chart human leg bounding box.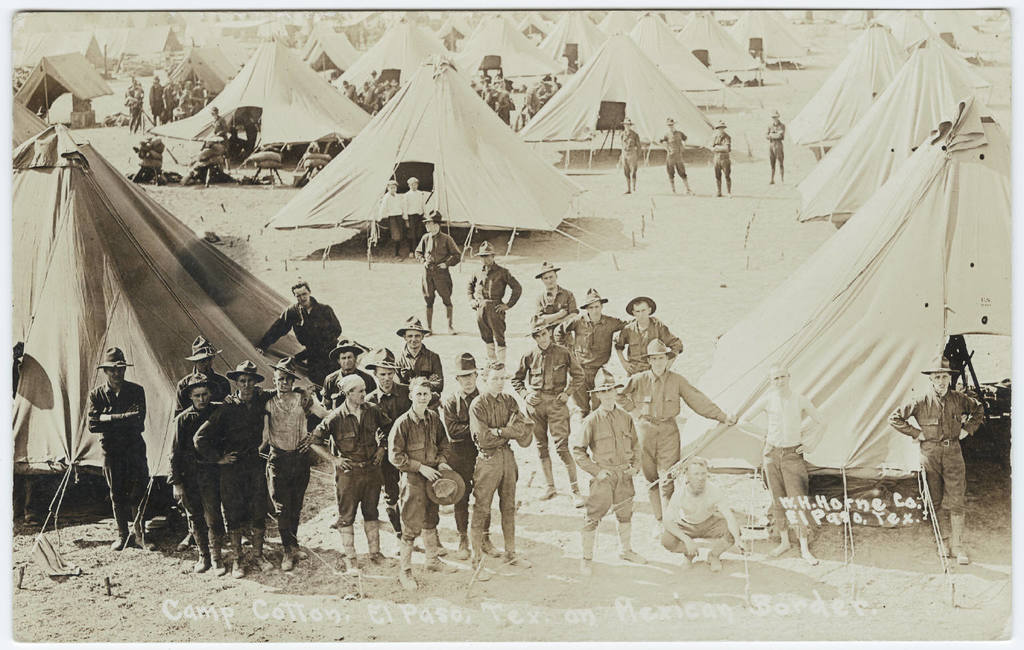
Charted: 719, 159, 733, 193.
